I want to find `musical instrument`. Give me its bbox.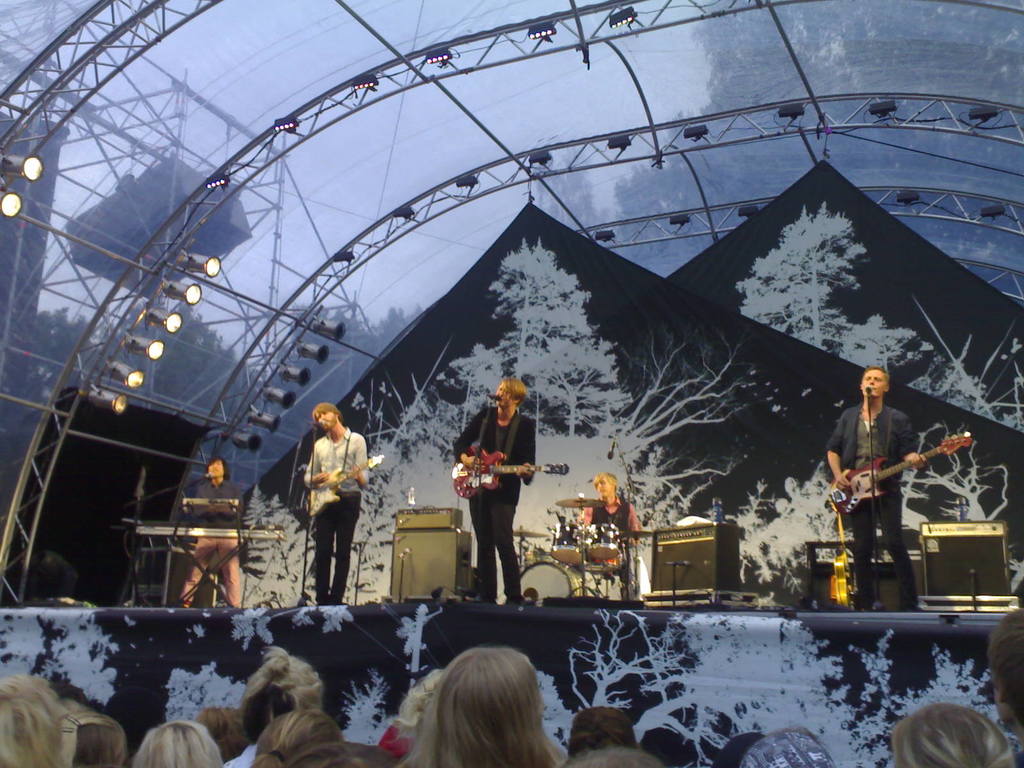
rect(557, 497, 612, 513).
